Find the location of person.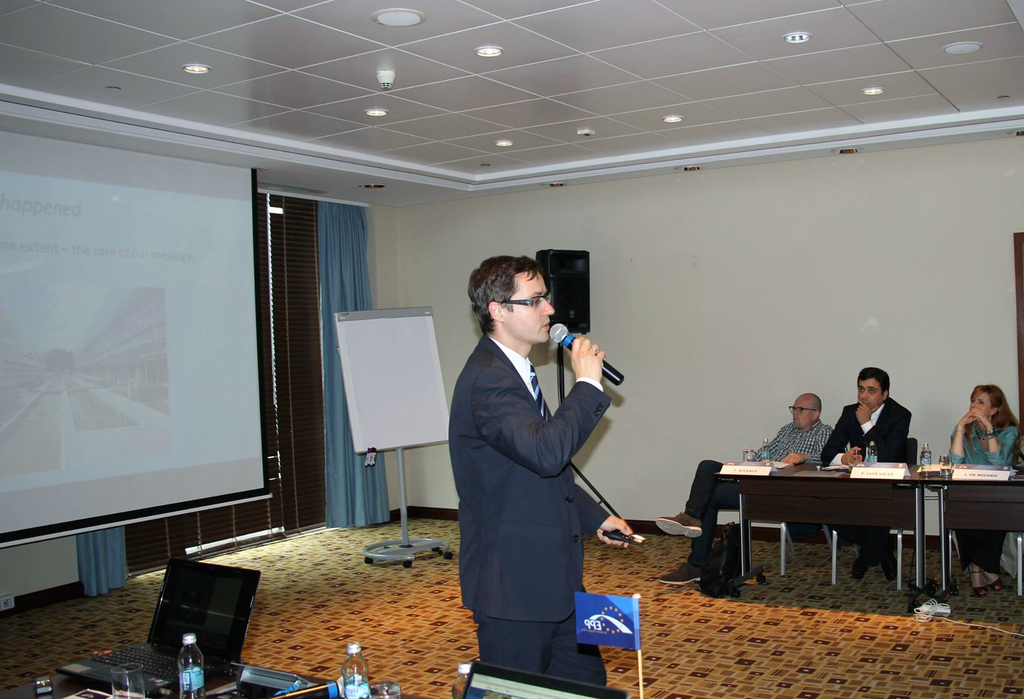
Location: select_region(946, 381, 1023, 599).
